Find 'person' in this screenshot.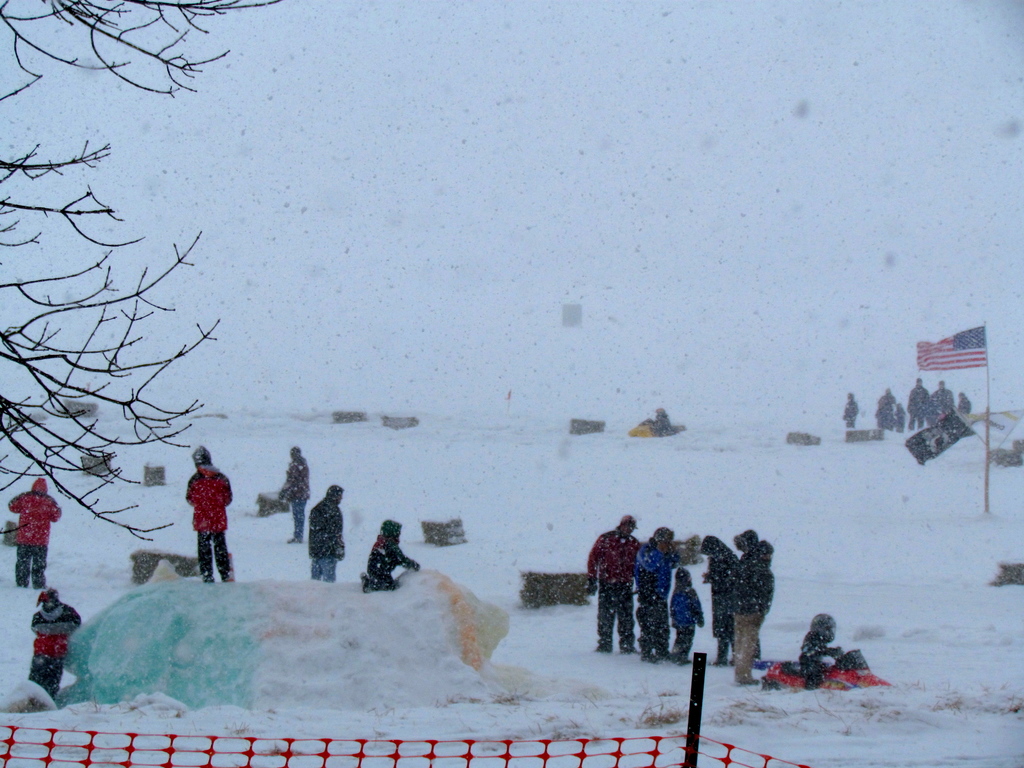
The bounding box for 'person' is locate(173, 451, 230, 591).
